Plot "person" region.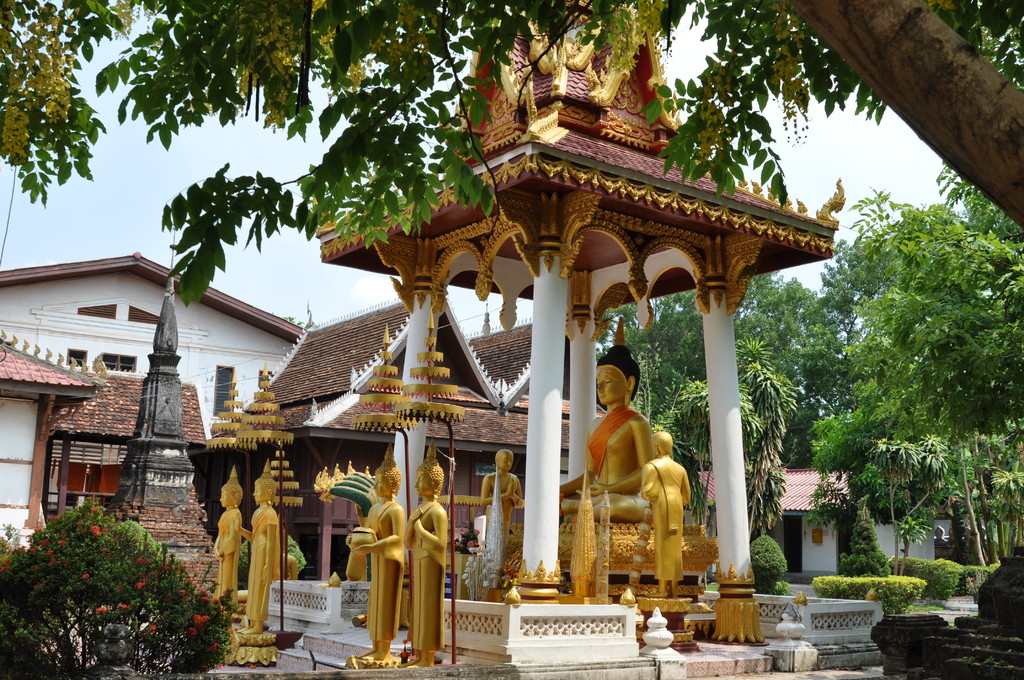
Plotted at left=214, top=468, right=244, bottom=622.
